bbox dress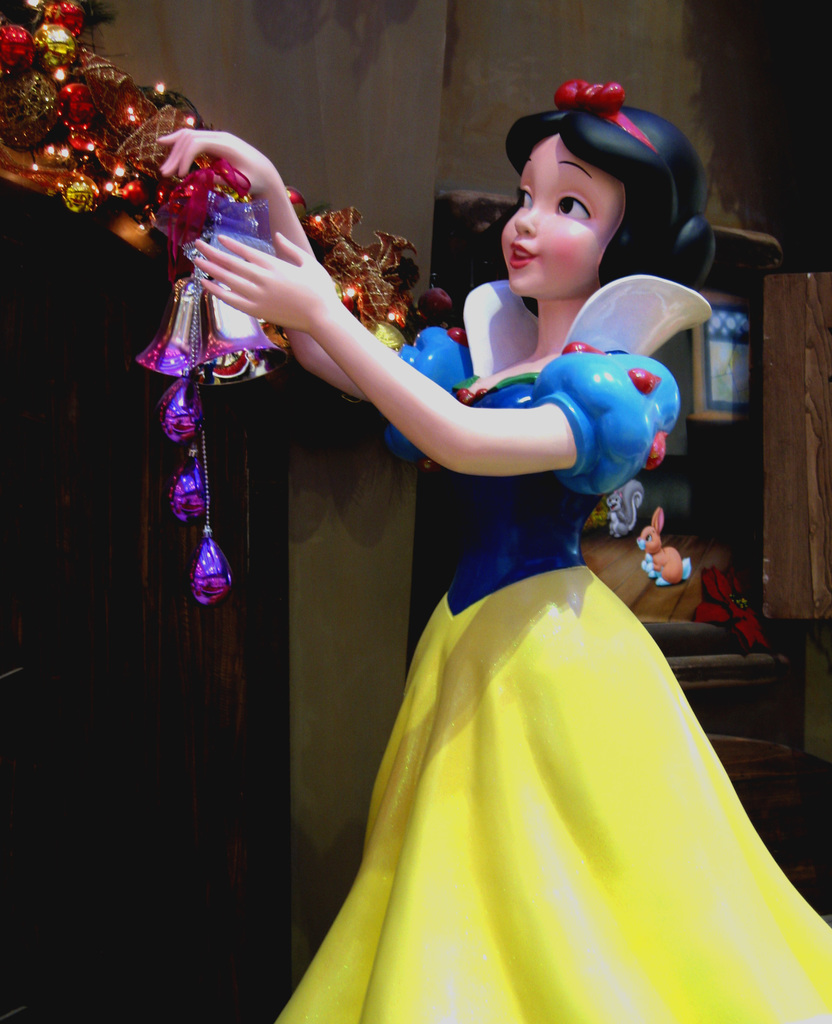
box(265, 326, 831, 1023)
